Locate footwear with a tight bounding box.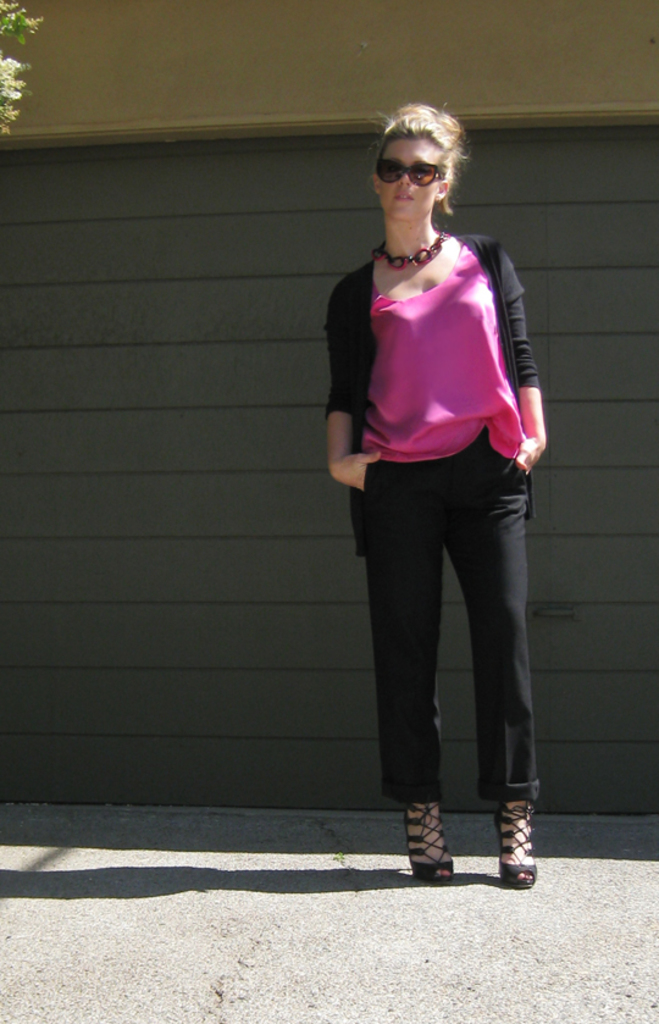
x1=489, y1=793, x2=539, y2=885.
